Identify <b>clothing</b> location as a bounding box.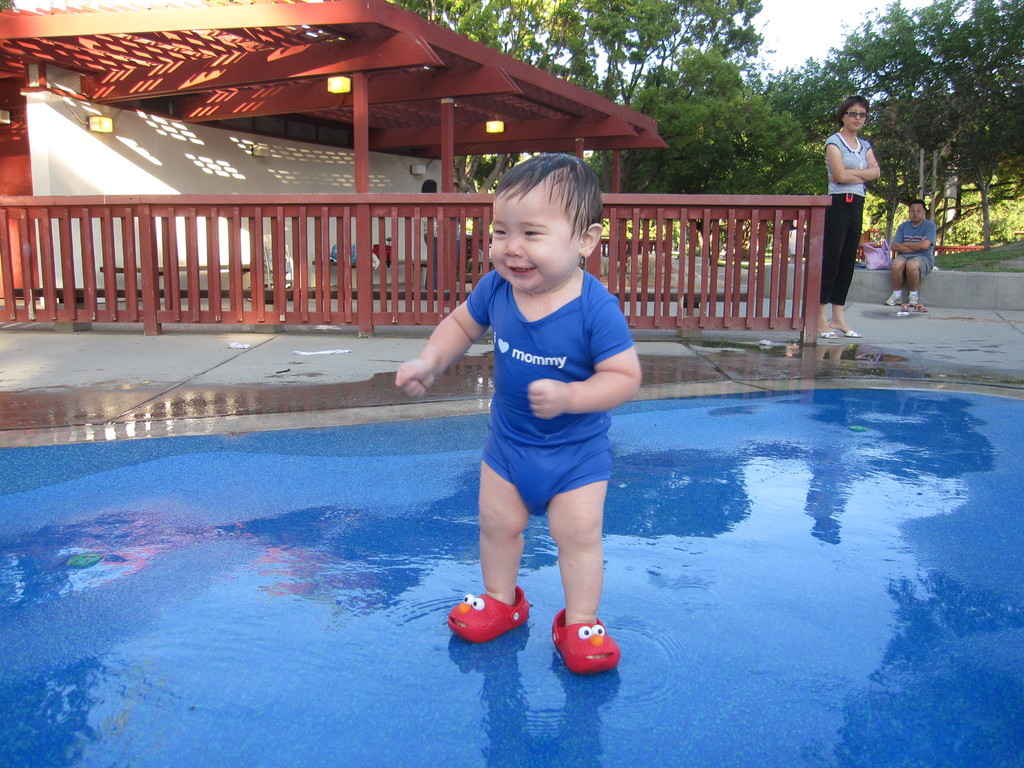
detection(436, 221, 632, 588).
